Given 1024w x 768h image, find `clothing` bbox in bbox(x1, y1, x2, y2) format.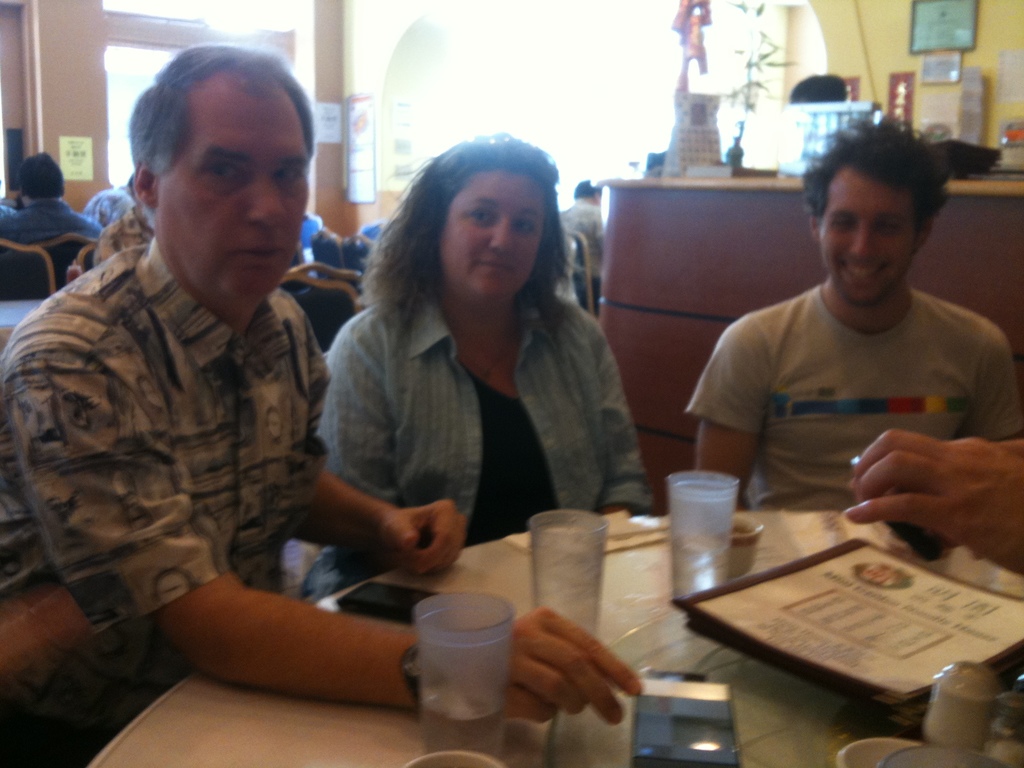
bbox(301, 276, 648, 598).
